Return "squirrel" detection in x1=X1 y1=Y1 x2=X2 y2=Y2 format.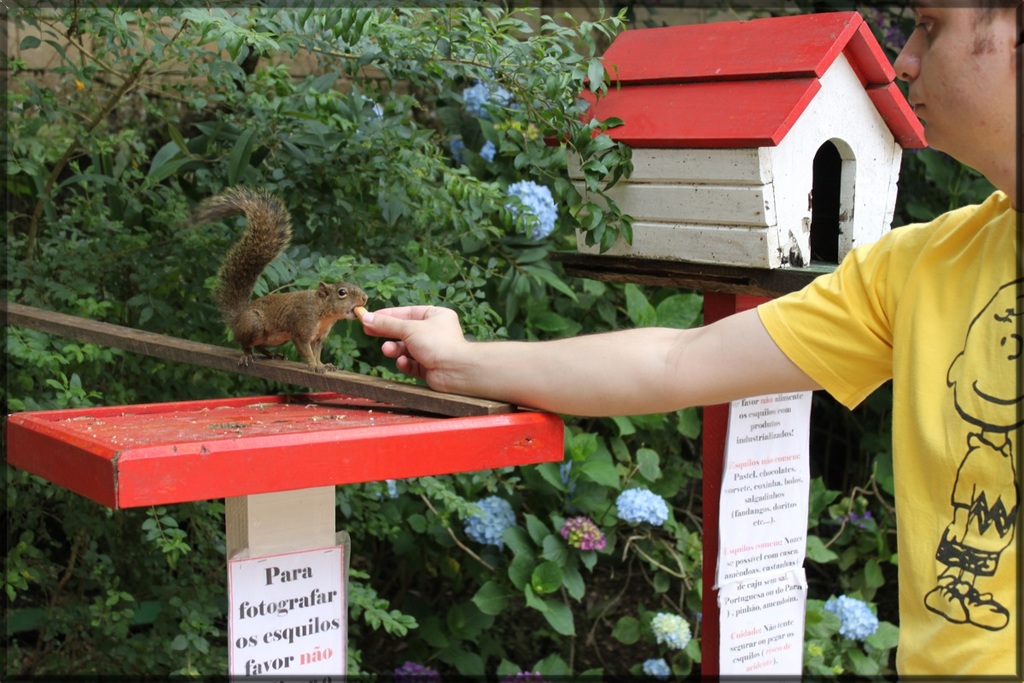
x1=169 y1=172 x2=369 y2=388.
